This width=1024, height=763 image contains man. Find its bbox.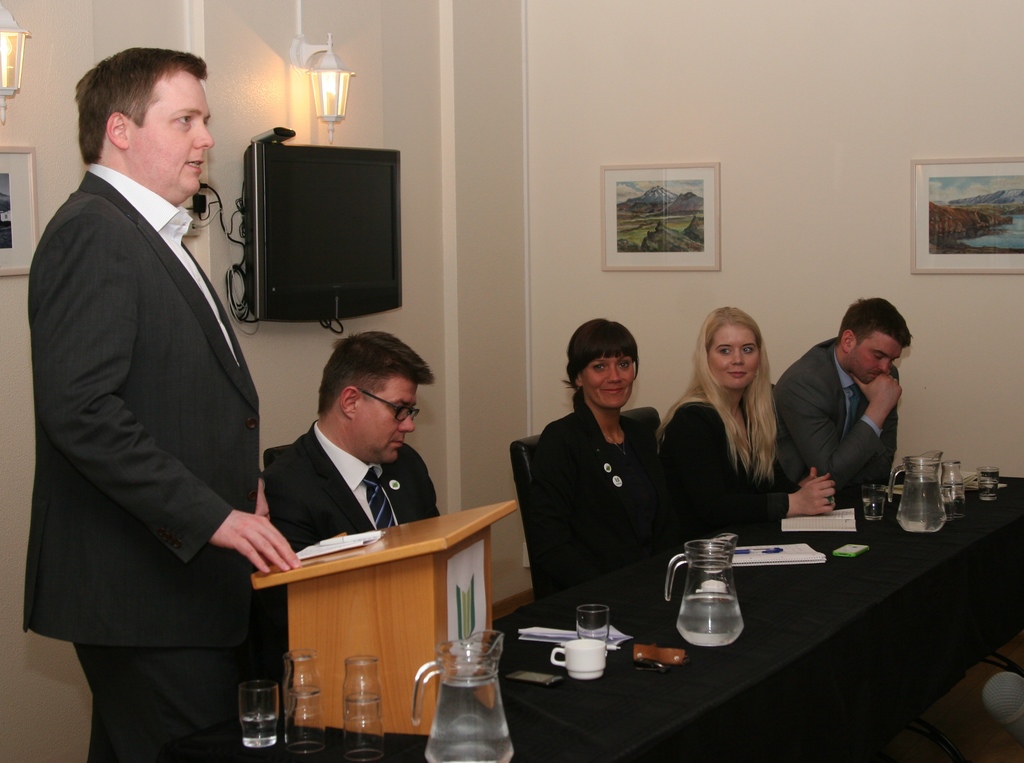
15/42/316/762.
